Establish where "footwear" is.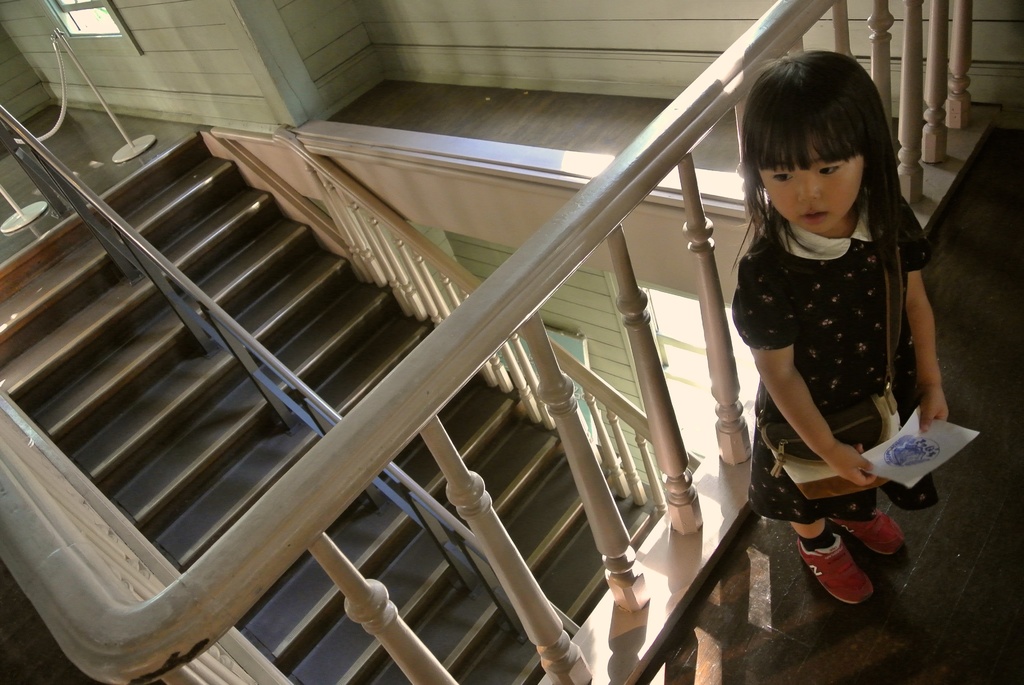
Established at region(792, 526, 868, 610).
